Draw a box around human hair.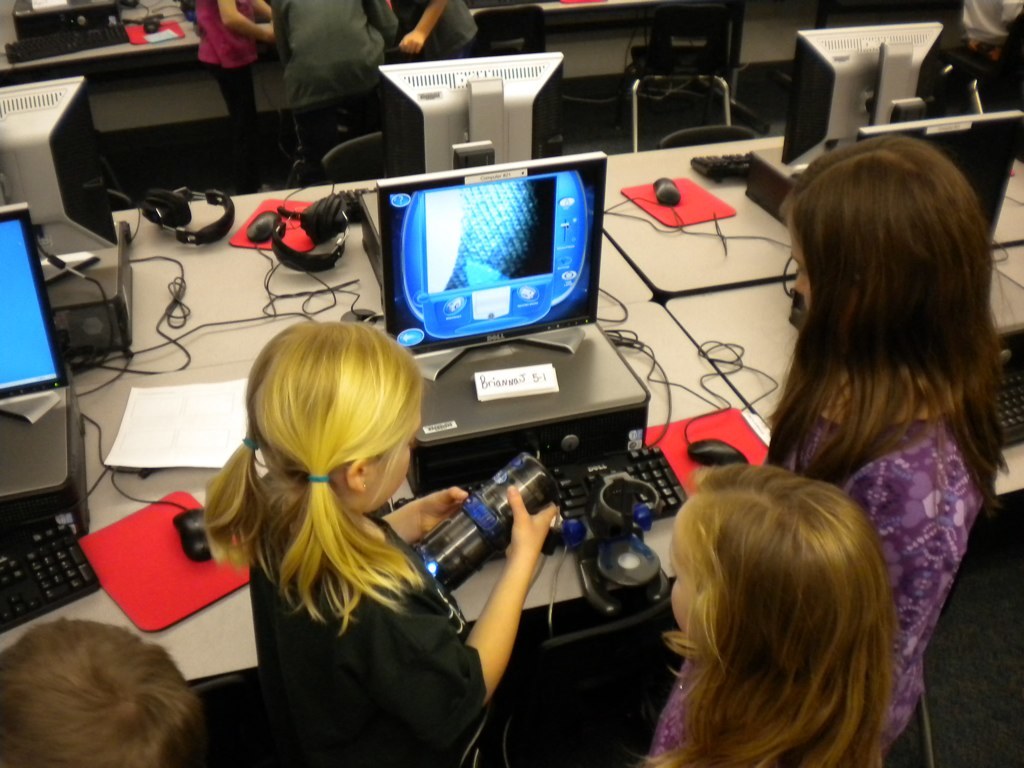
rect(0, 616, 213, 767).
